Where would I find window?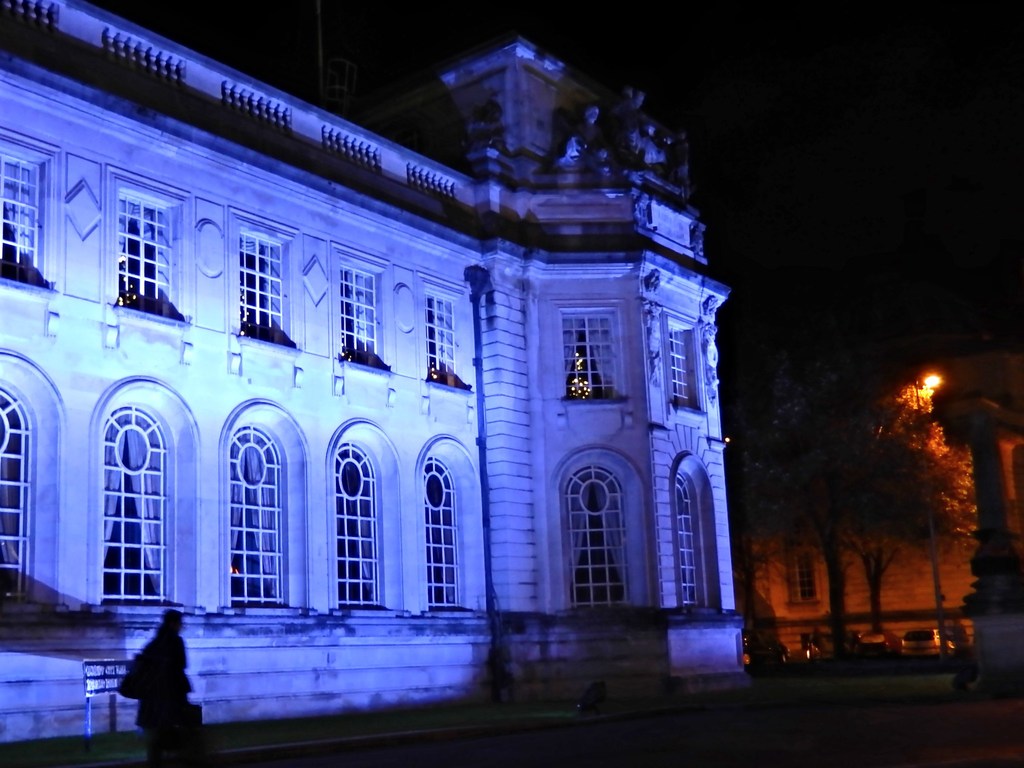
At {"x1": 555, "y1": 298, "x2": 630, "y2": 404}.
